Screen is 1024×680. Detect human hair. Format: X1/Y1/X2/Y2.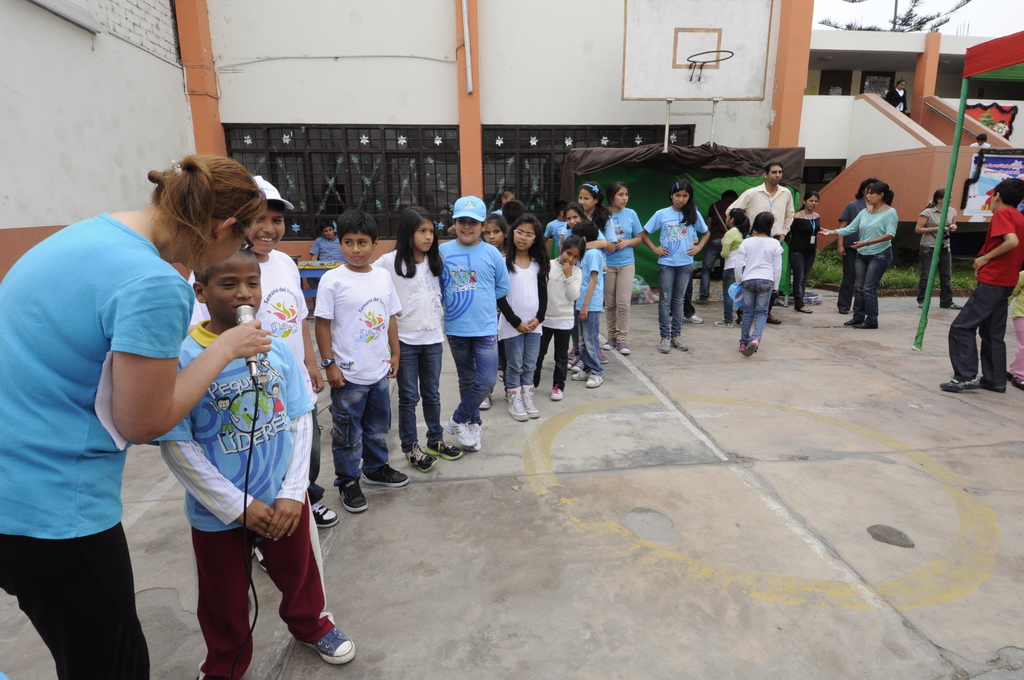
608/180/627/209.
